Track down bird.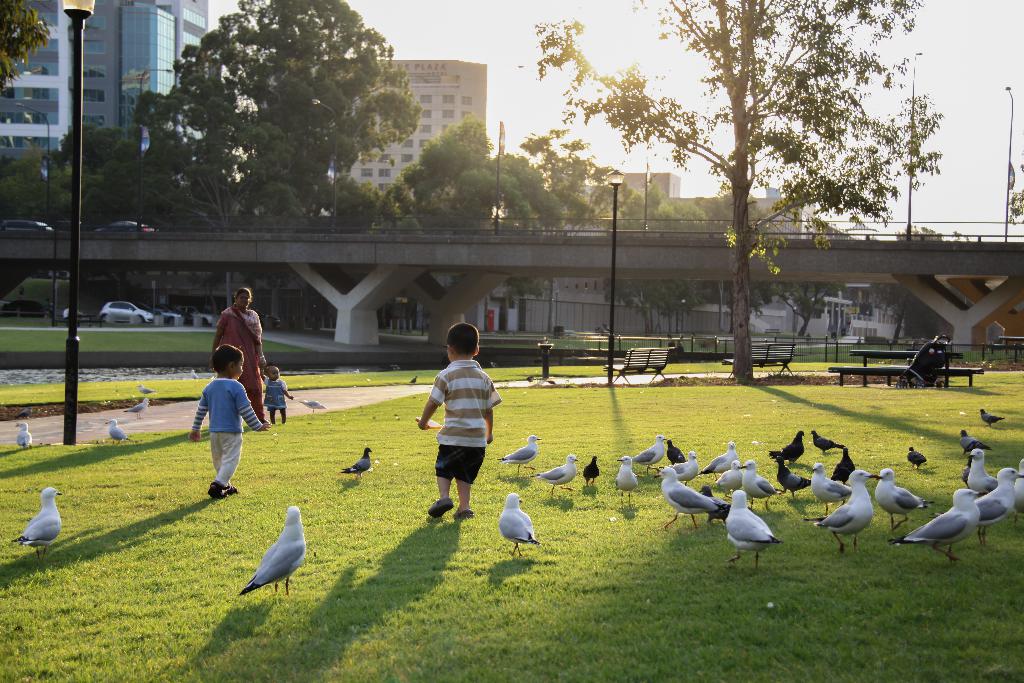
Tracked to l=532, t=450, r=580, b=499.
